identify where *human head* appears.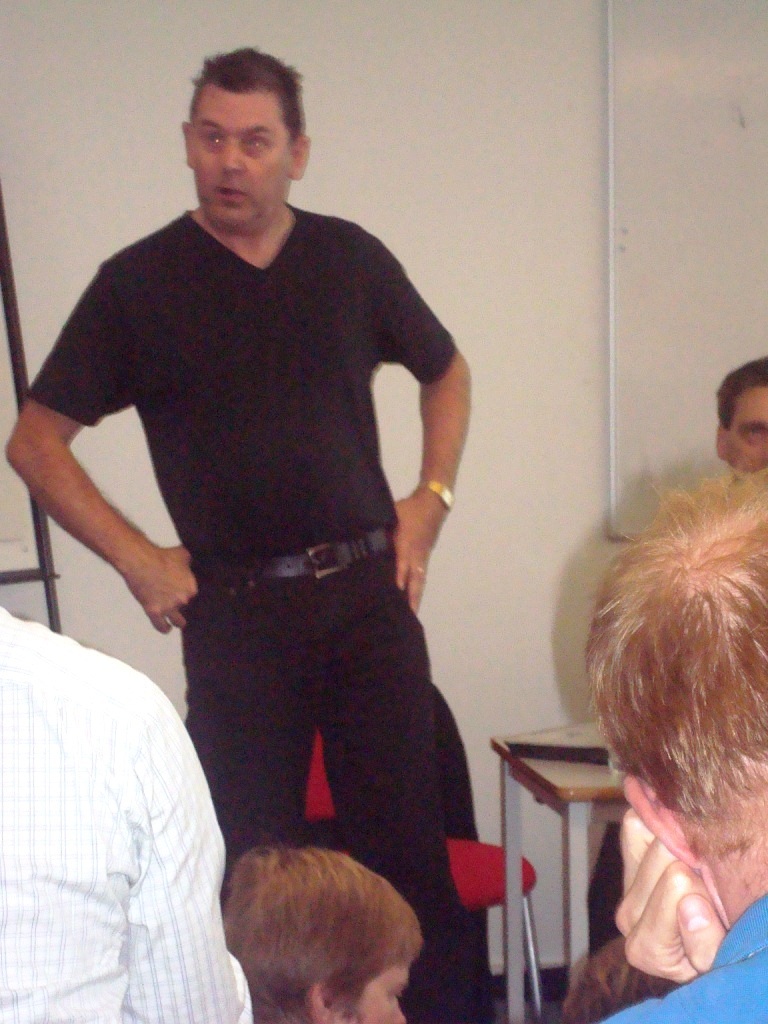
Appears at (x1=224, y1=845, x2=421, y2=1023).
